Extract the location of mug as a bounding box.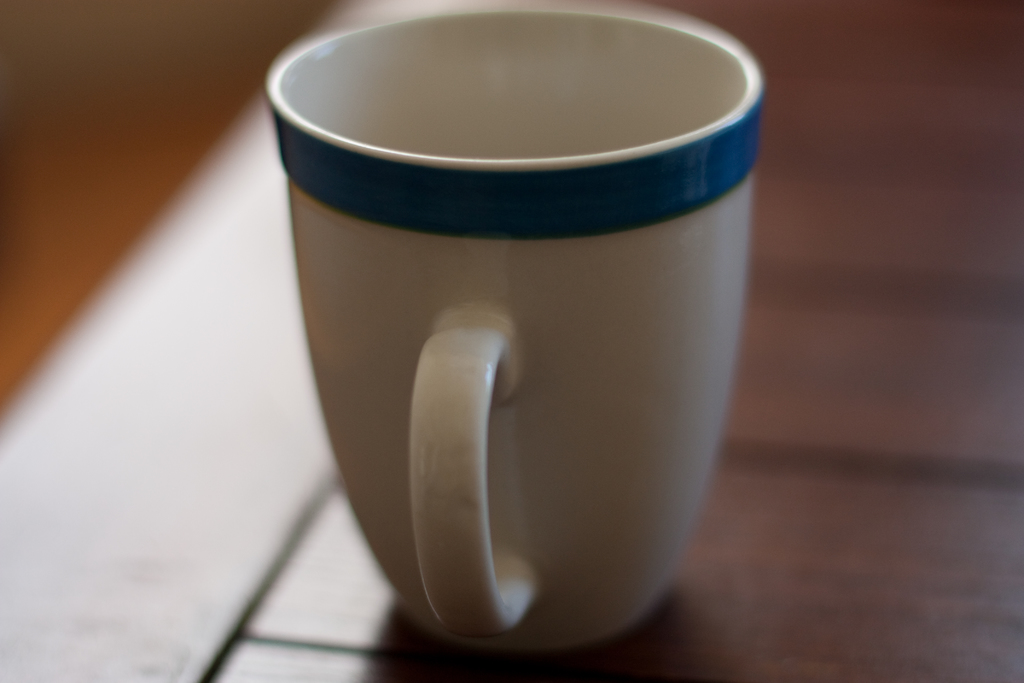
(260,5,767,652).
